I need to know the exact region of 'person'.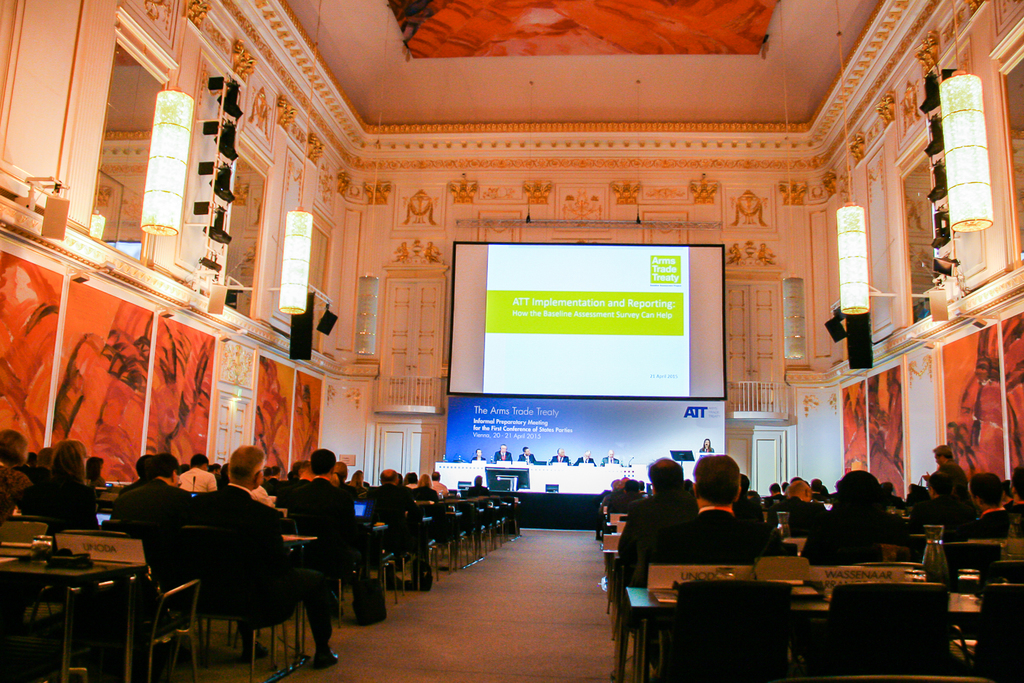
Region: {"left": 463, "top": 475, "right": 494, "bottom": 498}.
